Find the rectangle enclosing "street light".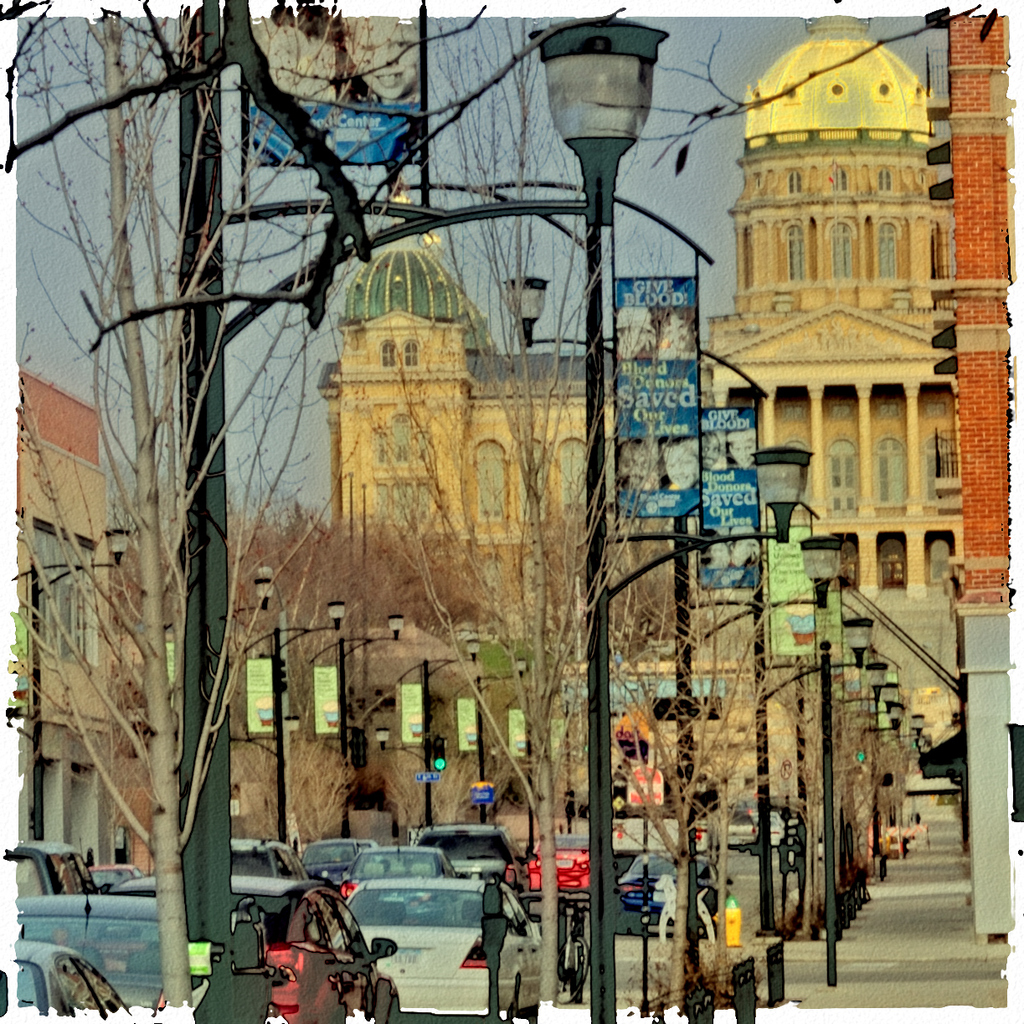
<box>369,181,816,1023</box>.
